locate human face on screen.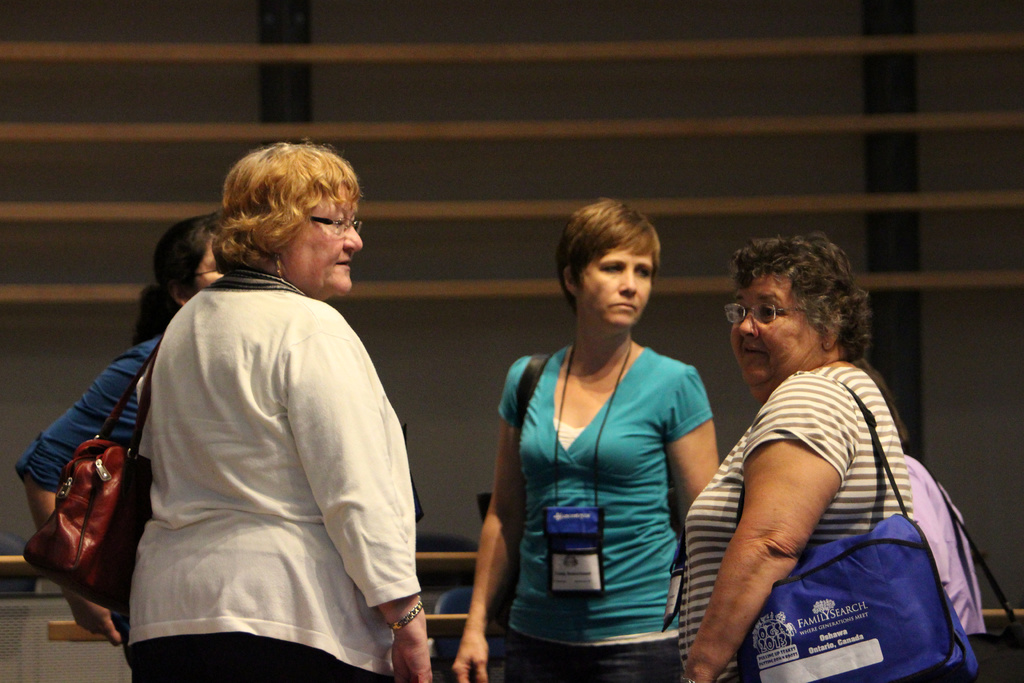
On screen at crop(189, 237, 225, 286).
